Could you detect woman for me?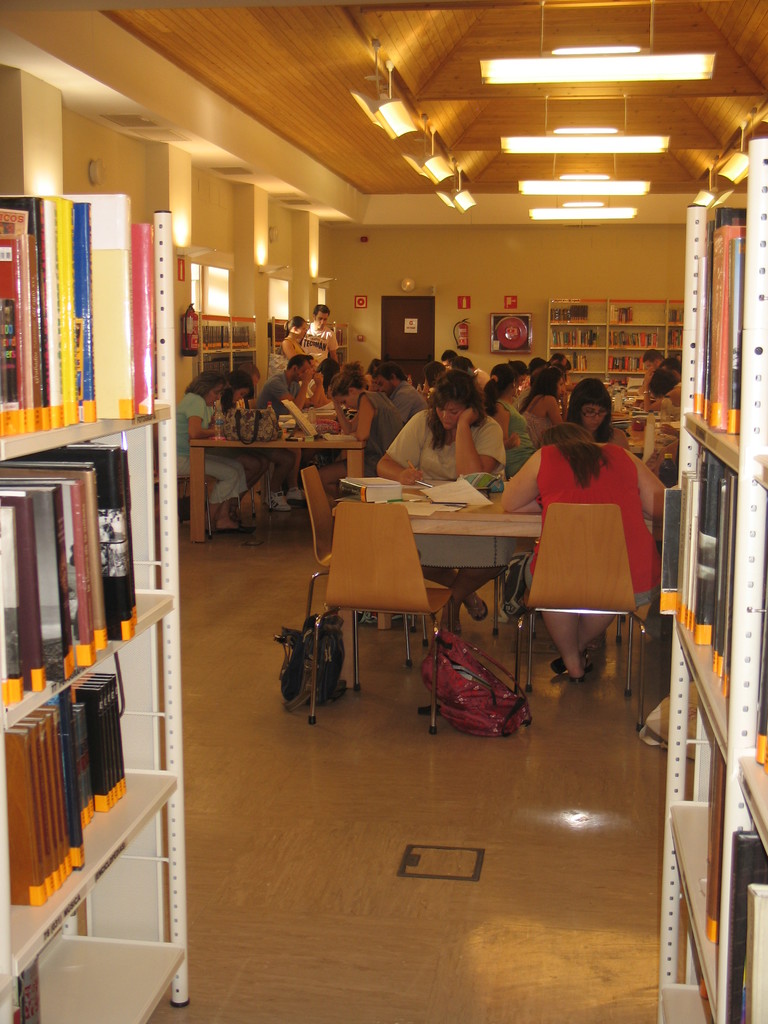
Detection result: (left=572, top=378, right=628, bottom=449).
